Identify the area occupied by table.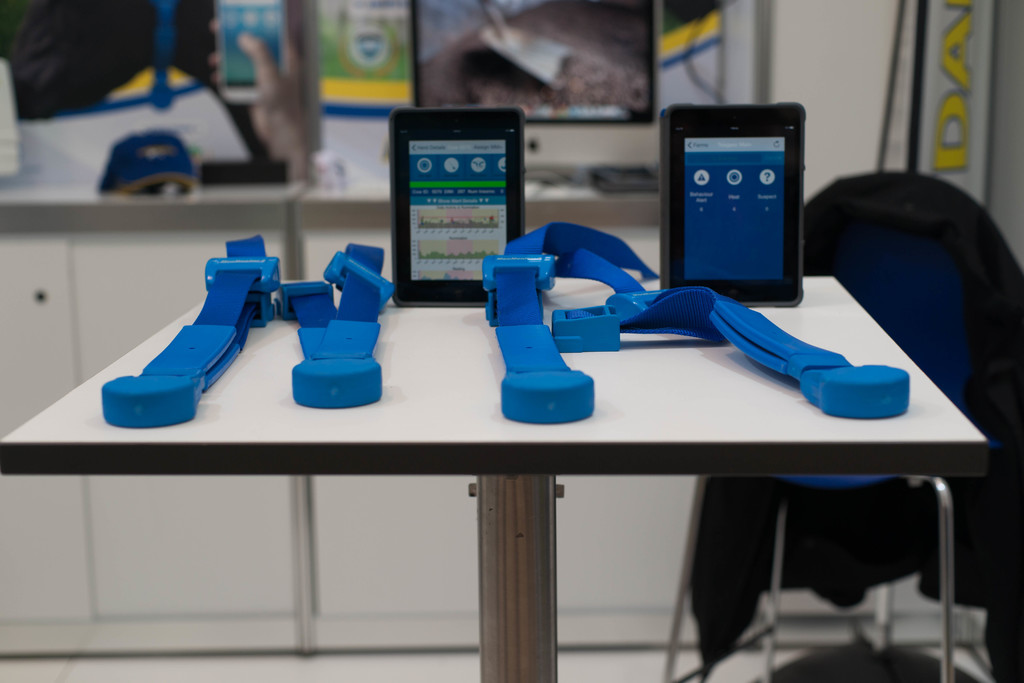
Area: 19 252 983 653.
